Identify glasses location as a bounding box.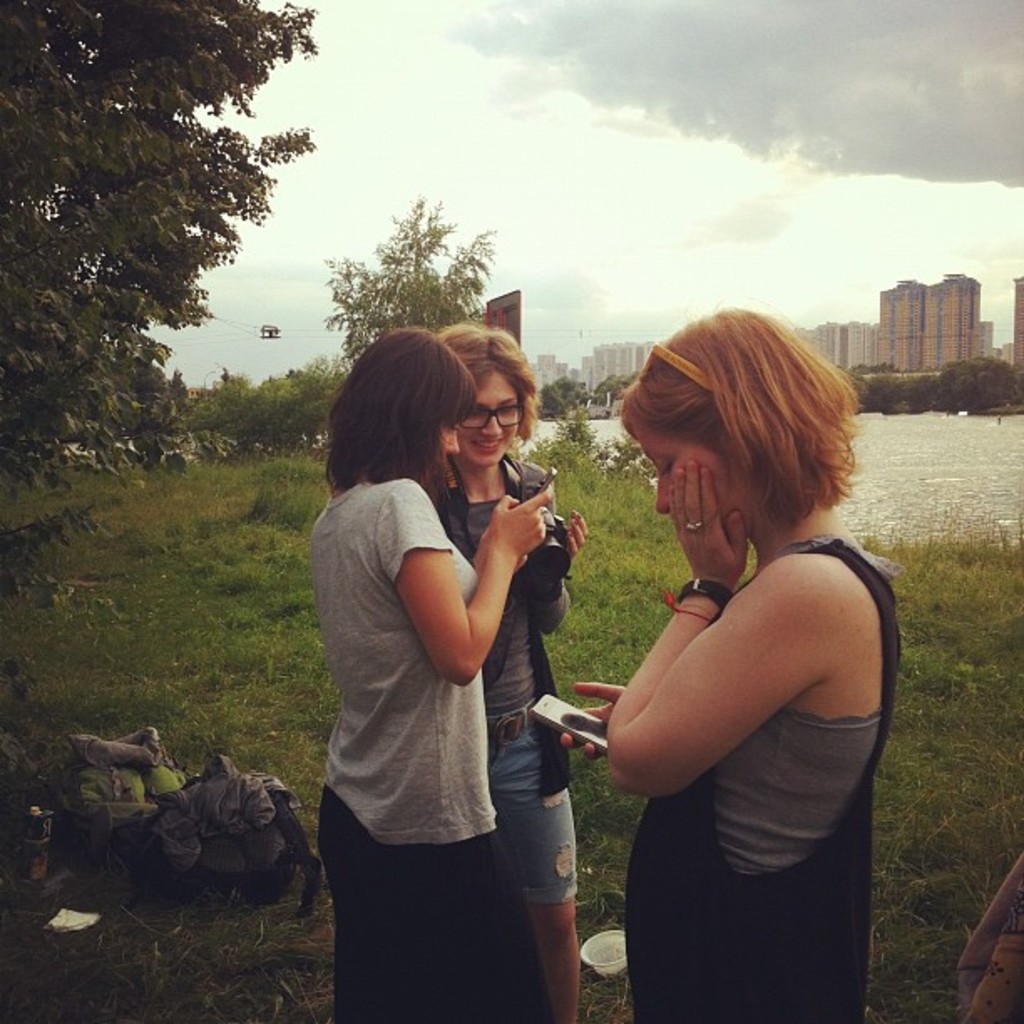
detection(450, 397, 532, 432).
